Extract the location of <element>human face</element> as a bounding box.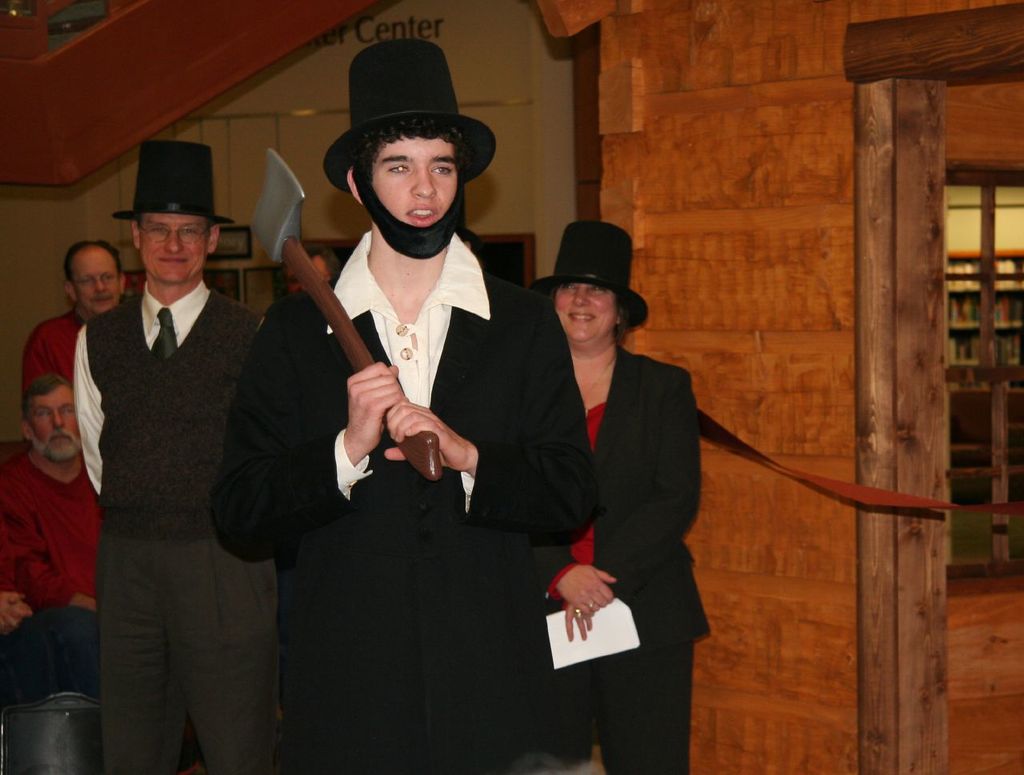
549:282:612:342.
